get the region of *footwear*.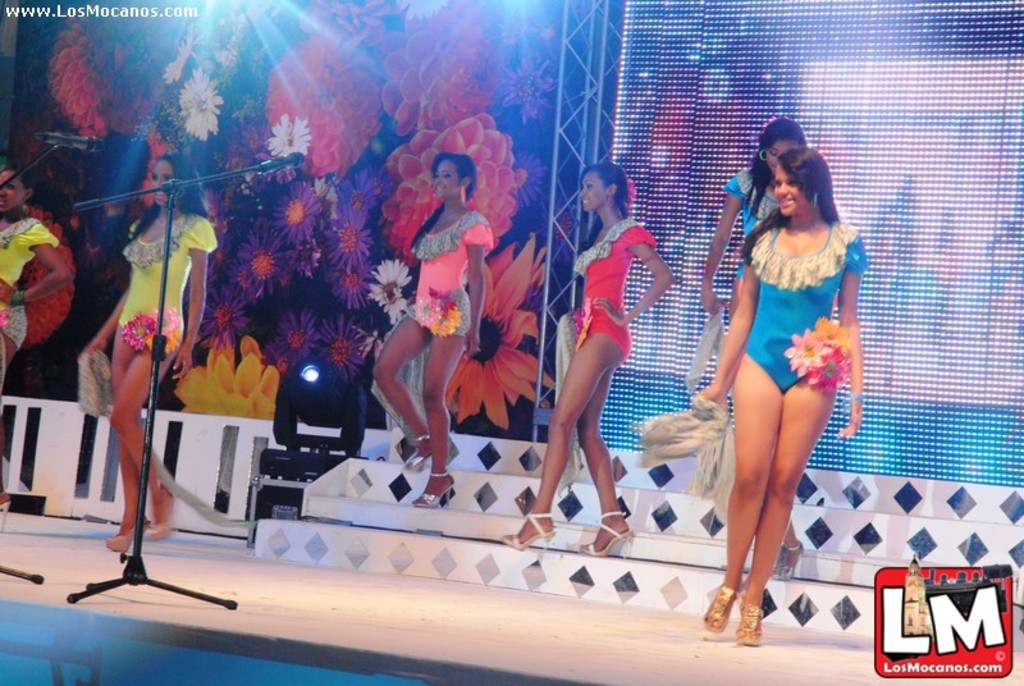
[776,538,809,580].
